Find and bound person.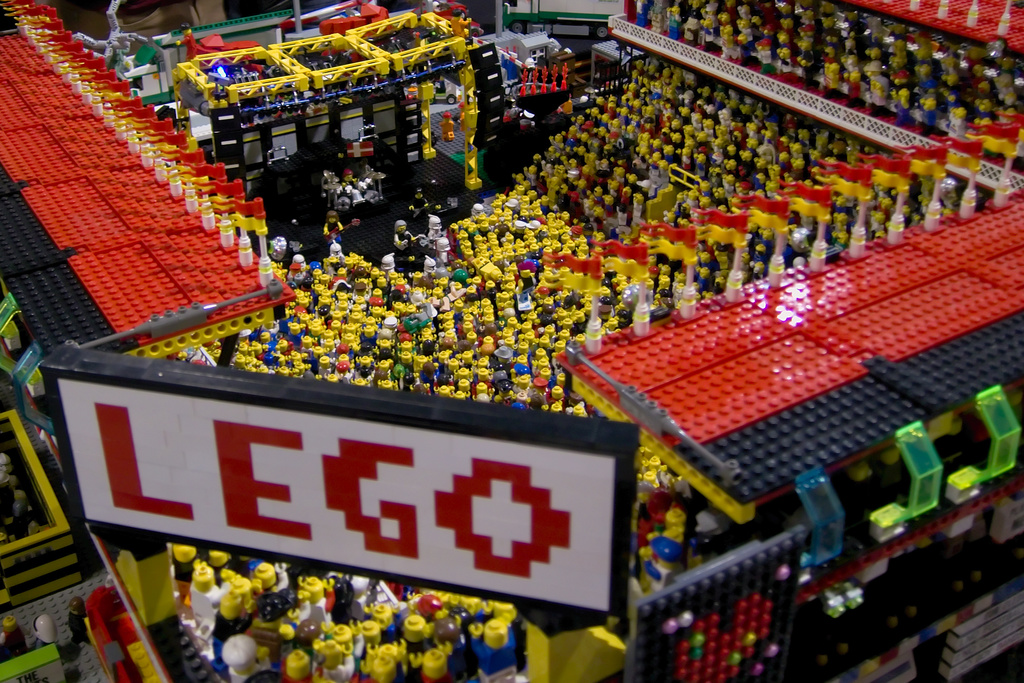
Bound: x1=344, y1=169, x2=364, y2=196.
